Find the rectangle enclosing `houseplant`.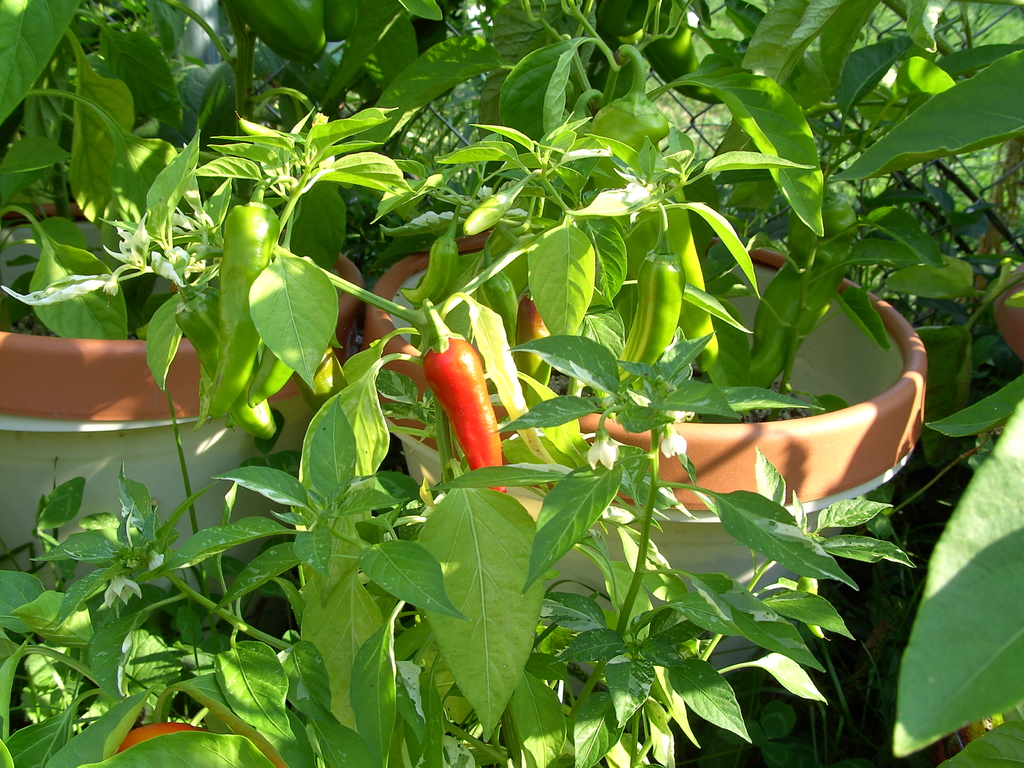
box=[3, 0, 938, 689].
